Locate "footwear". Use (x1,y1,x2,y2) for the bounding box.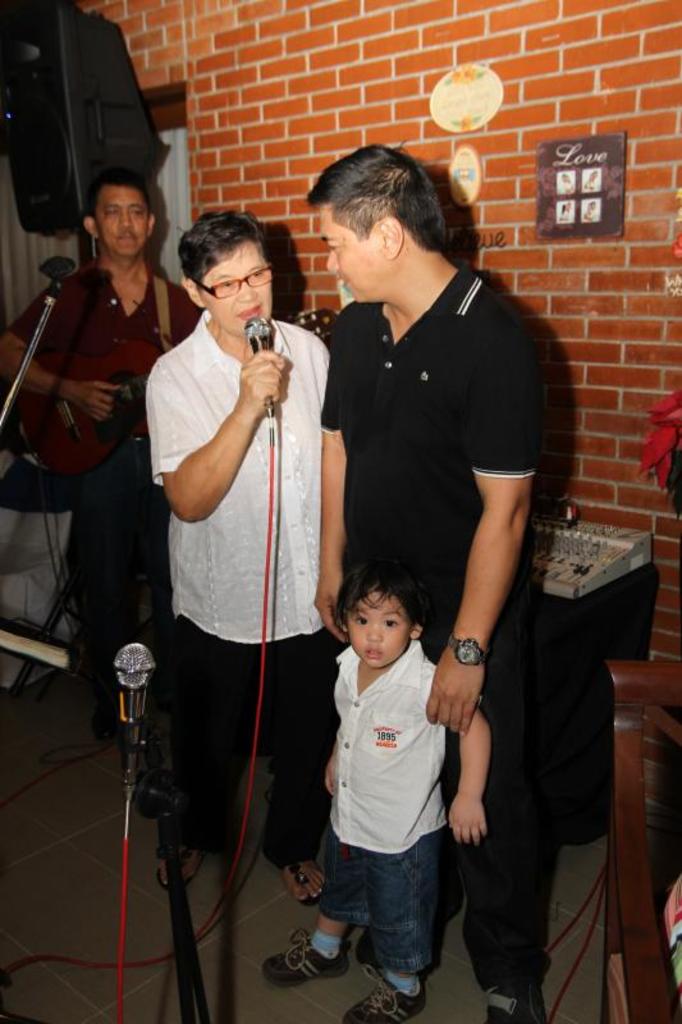
(481,996,539,1023).
